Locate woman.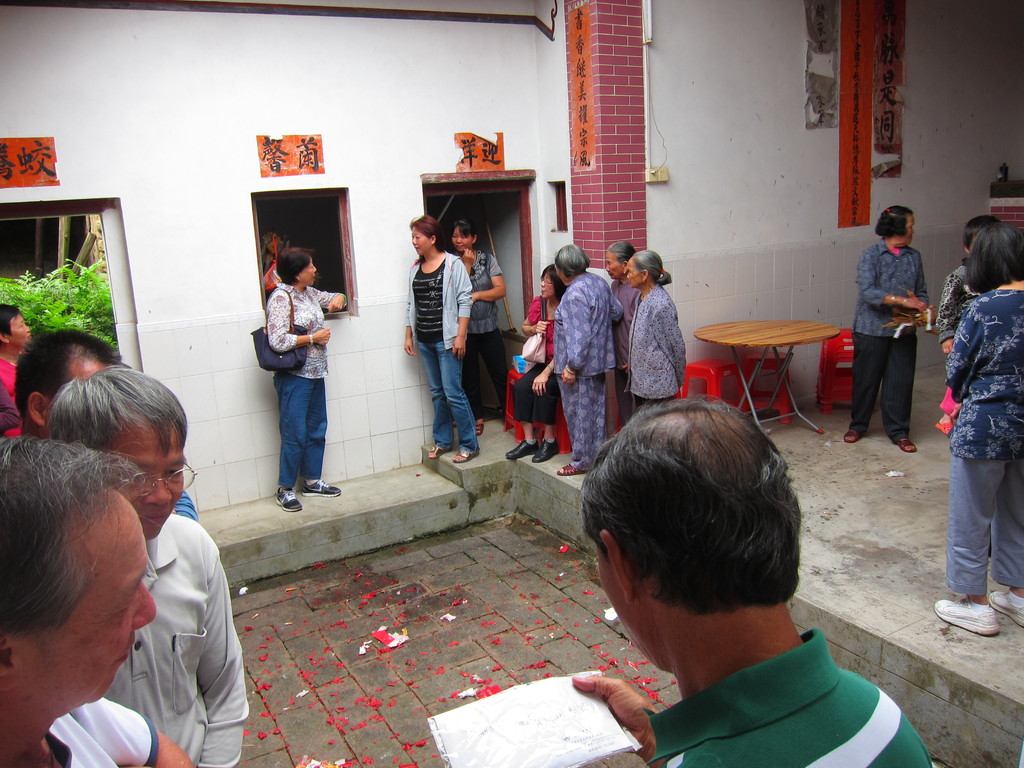
Bounding box: 548/238/627/476.
